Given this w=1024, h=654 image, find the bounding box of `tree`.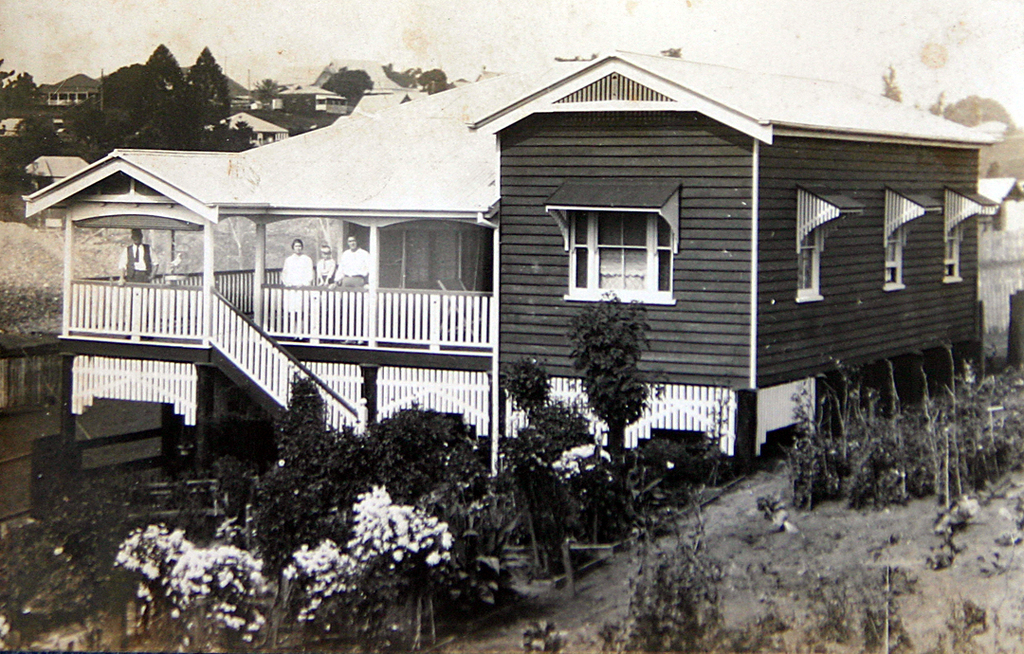
186:41:236:128.
